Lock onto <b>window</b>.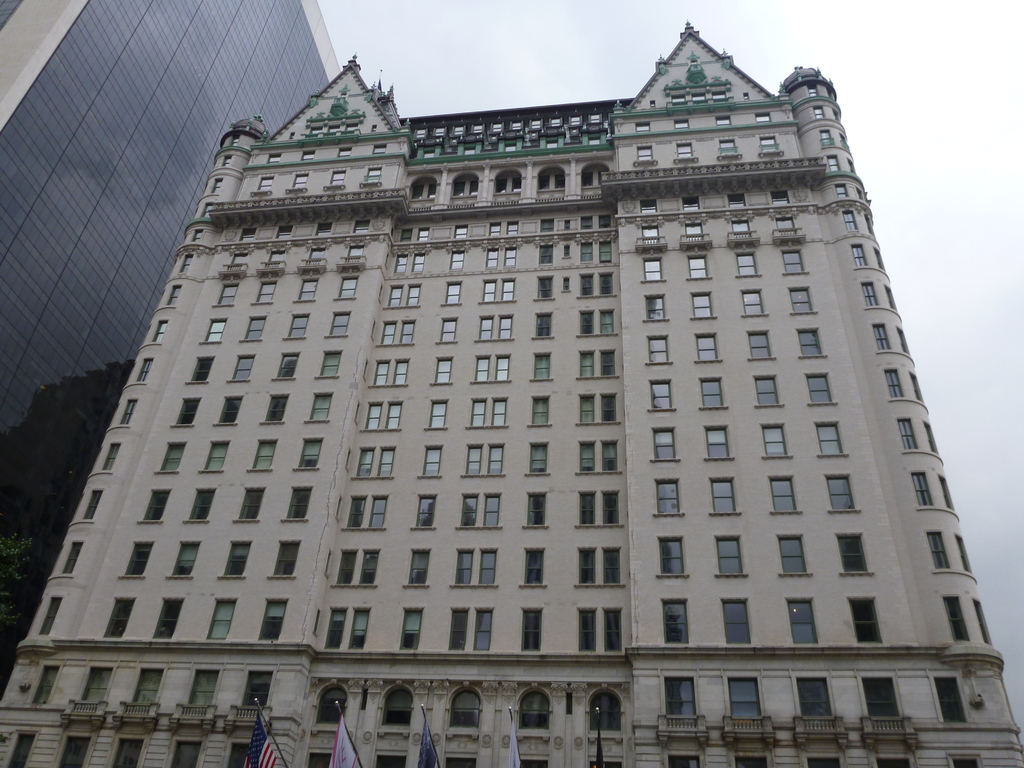
Locked: 271:351:299:383.
